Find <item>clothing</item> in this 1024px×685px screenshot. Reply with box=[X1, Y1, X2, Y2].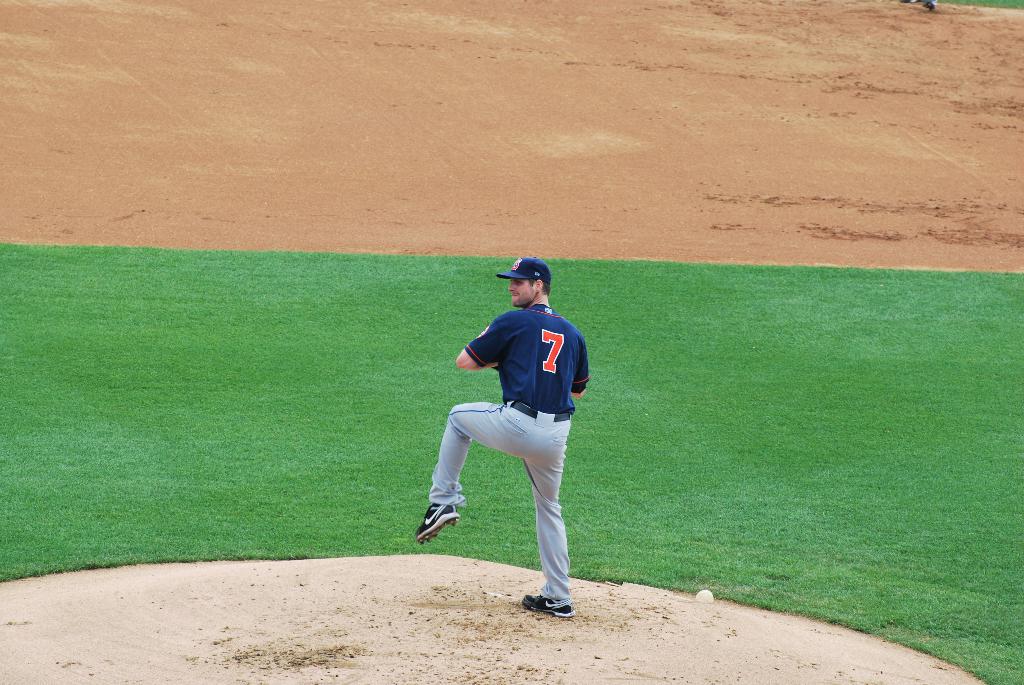
box=[423, 307, 601, 585].
